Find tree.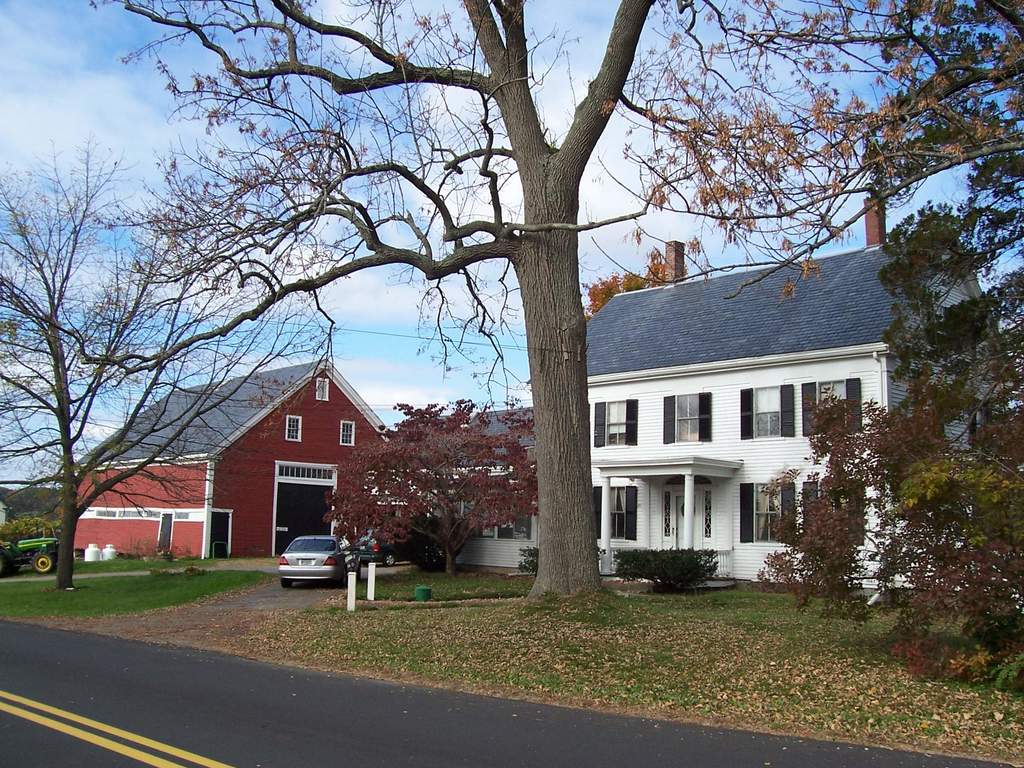
{"x1": 326, "y1": 397, "x2": 556, "y2": 576}.
